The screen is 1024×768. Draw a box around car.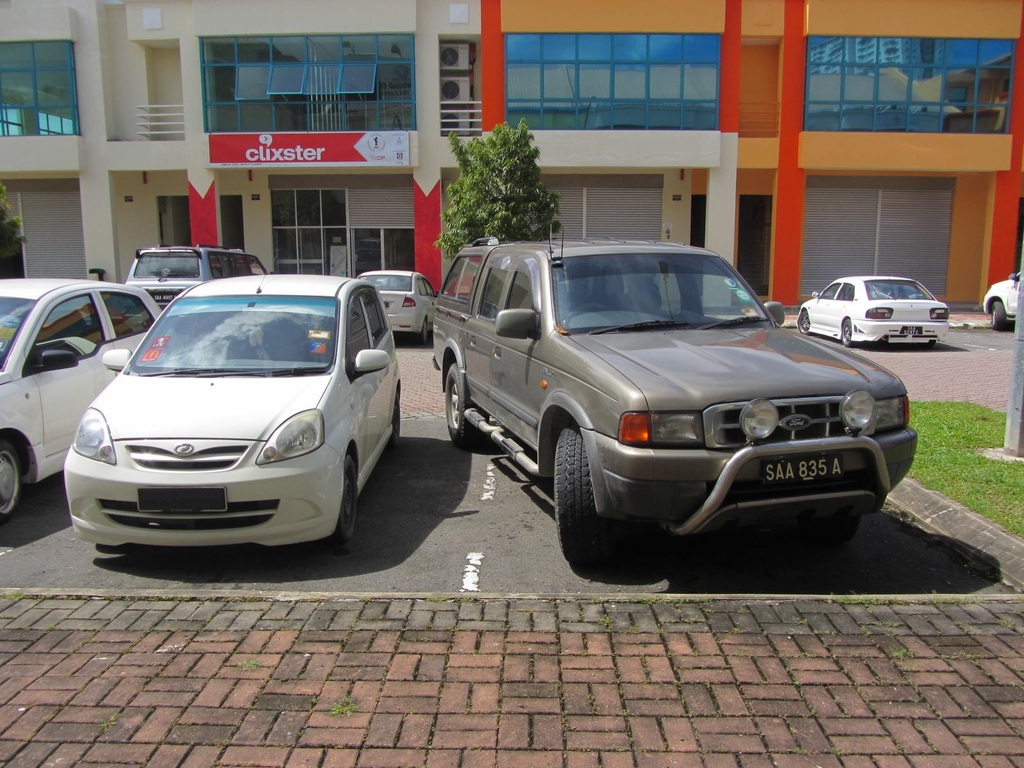
(0, 267, 165, 521).
